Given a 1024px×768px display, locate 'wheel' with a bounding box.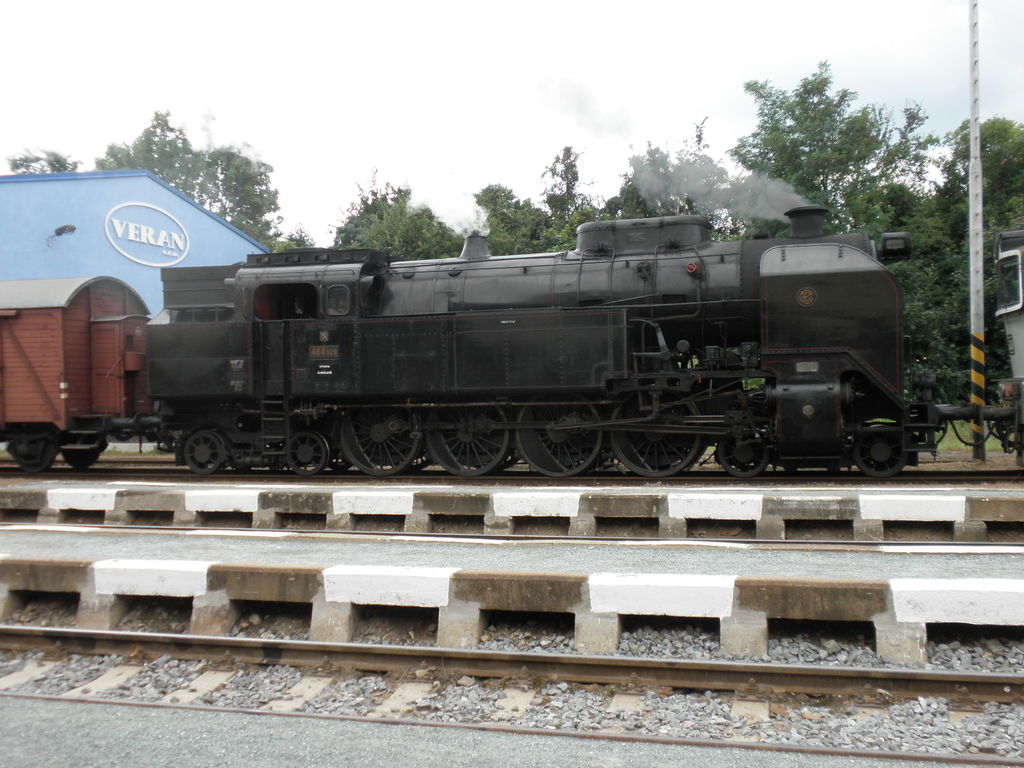
Located: BBox(328, 412, 426, 476).
